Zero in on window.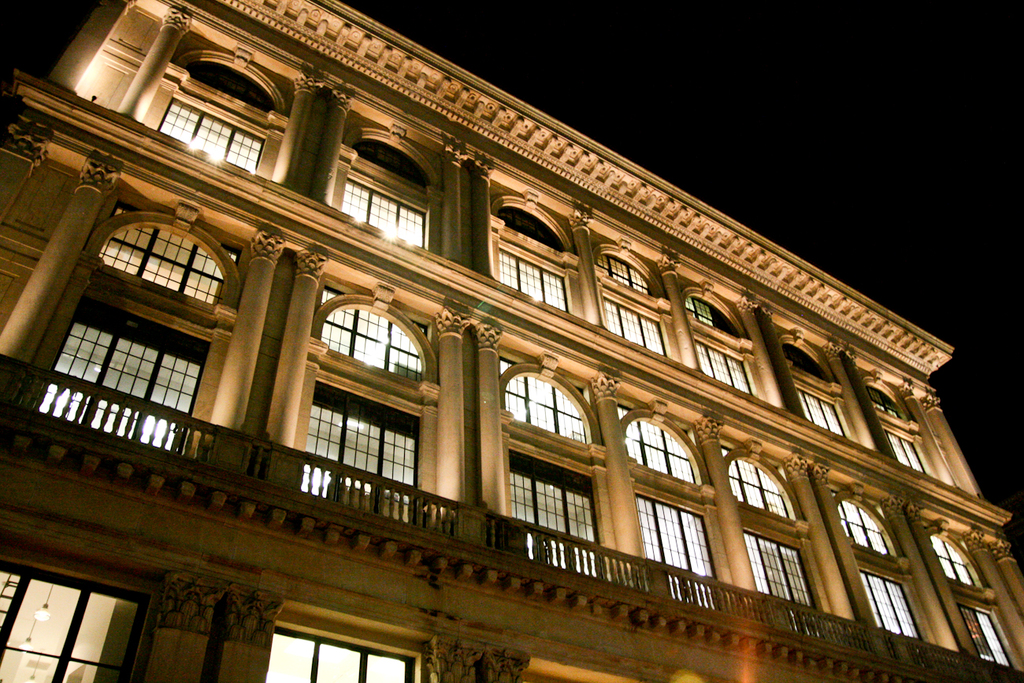
Zeroed in: l=320, t=130, r=439, b=261.
